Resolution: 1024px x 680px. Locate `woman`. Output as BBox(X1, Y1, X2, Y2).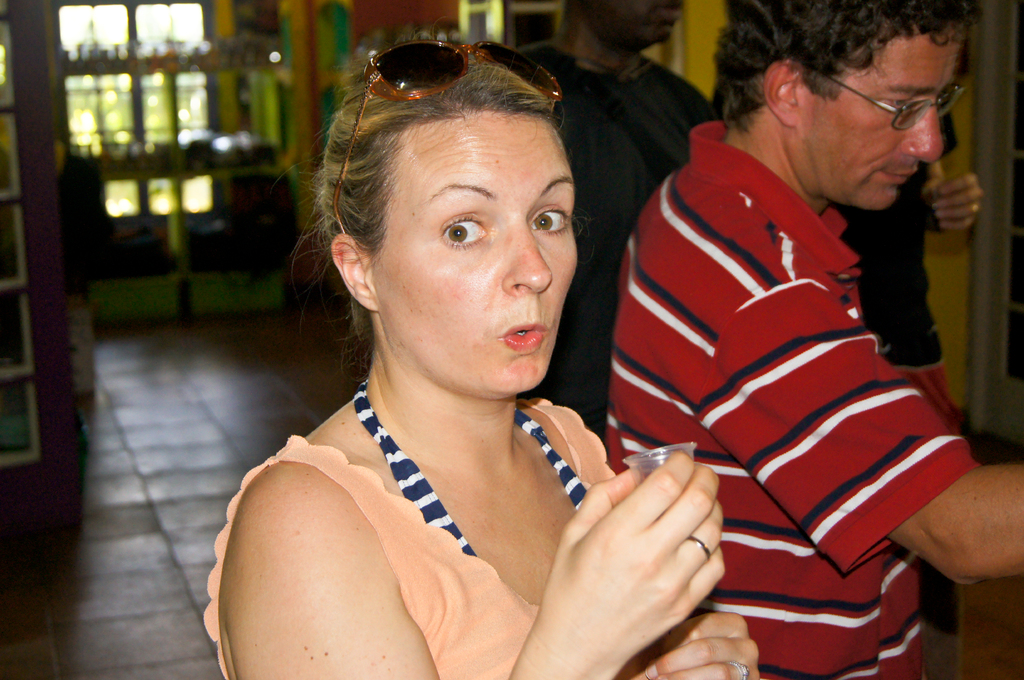
BBox(211, 29, 691, 679).
